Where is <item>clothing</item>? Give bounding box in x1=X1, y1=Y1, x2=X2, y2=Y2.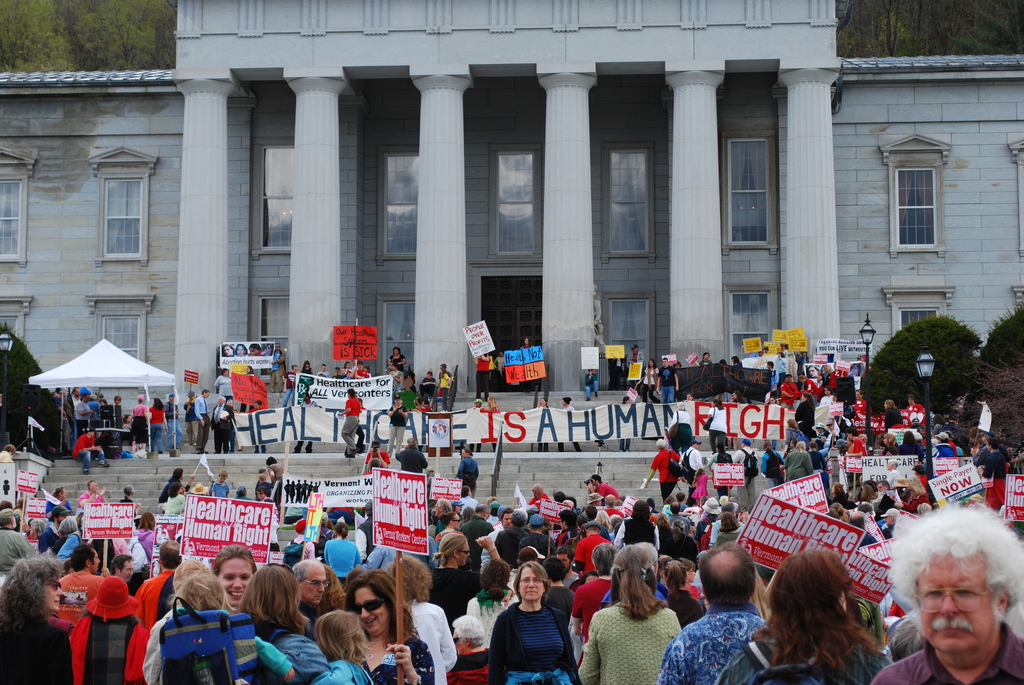
x1=0, y1=618, x2=79, y2=684.
